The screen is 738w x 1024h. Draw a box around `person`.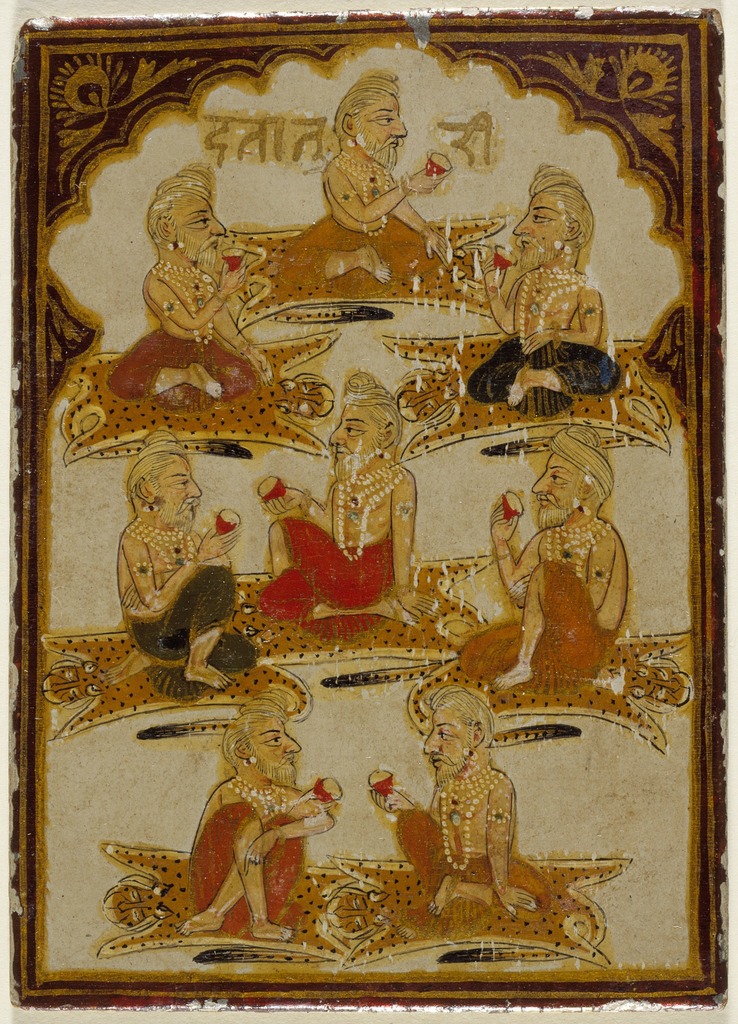
x1=435, y1=420, x2=645, y2=691.
